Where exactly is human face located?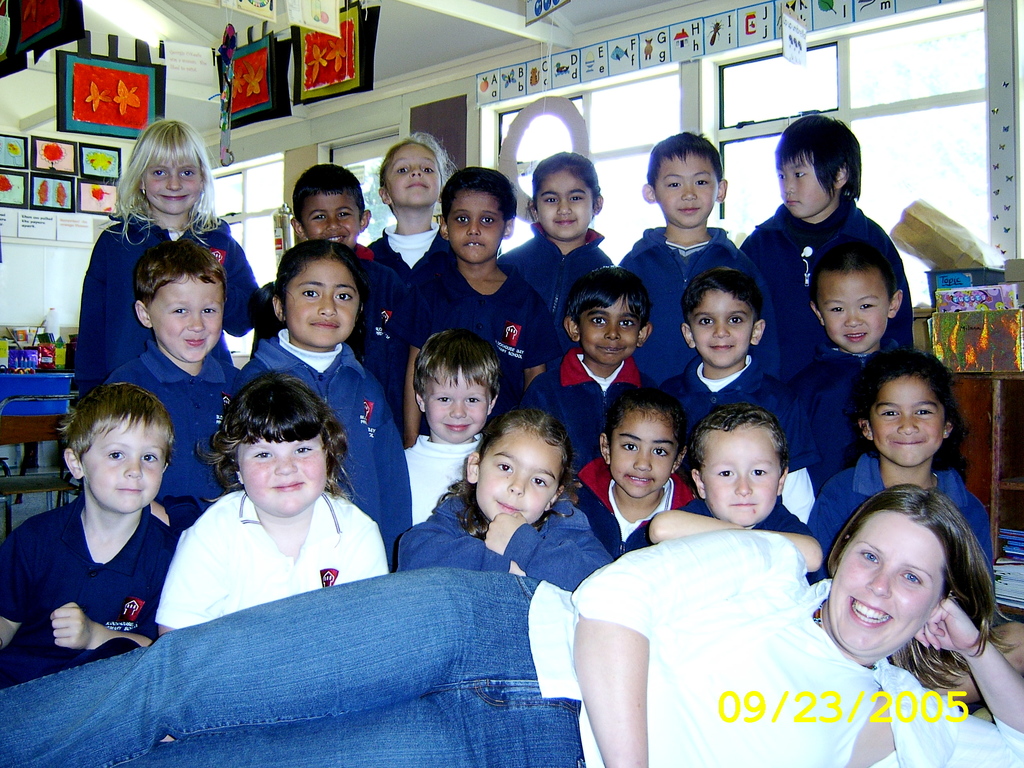
Its bounding box is <bbox>239, 439, 330, 518</bbox>.
